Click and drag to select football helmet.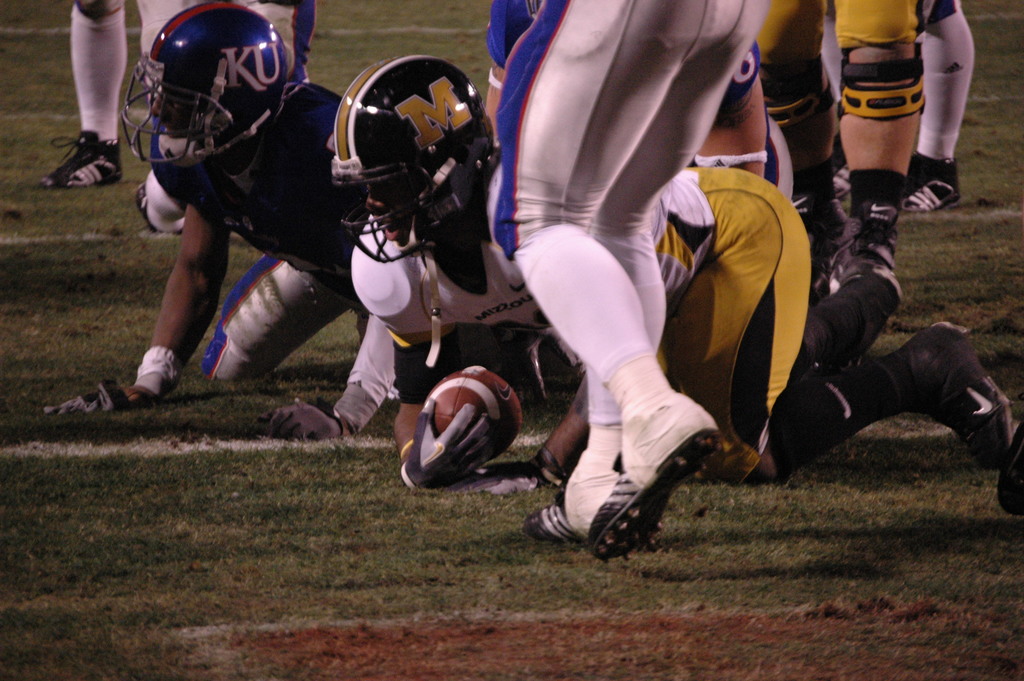
Selection: select_region(328, 54, 501, 260).
